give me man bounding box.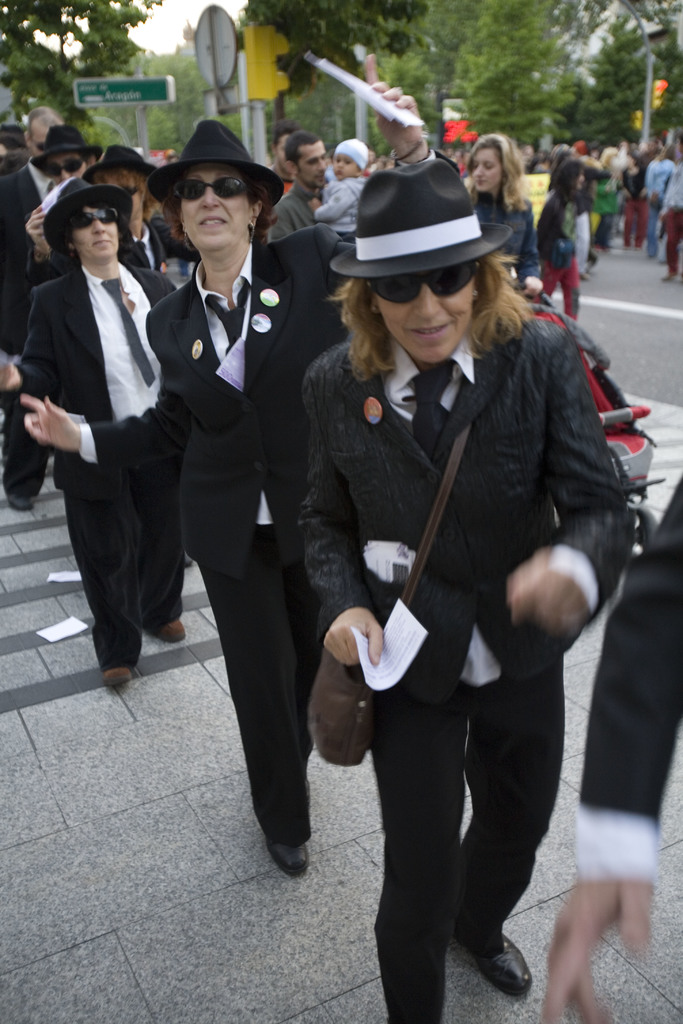
<box>0,107,66,513</box>.
